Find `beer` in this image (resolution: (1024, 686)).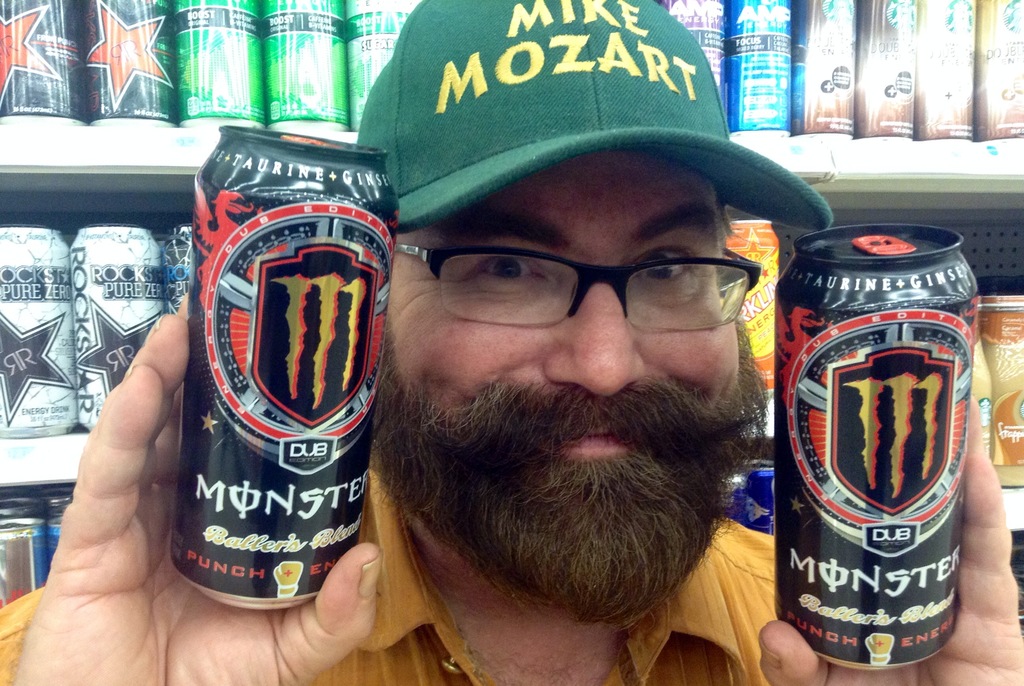
(781,221,977,664).
